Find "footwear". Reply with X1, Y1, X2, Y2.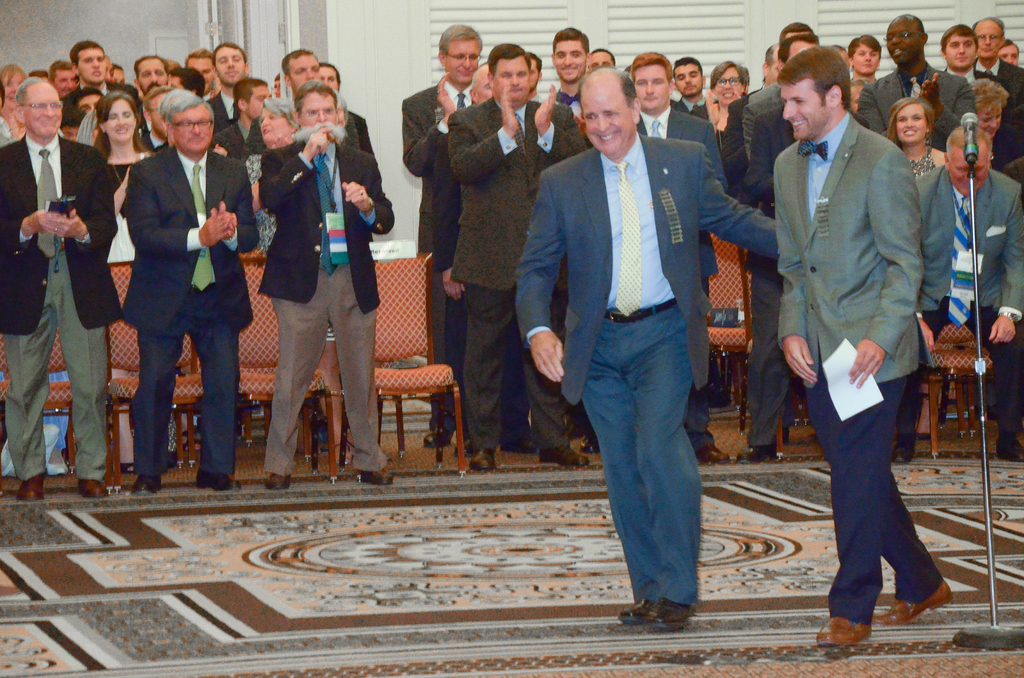
882, 581, 953, 626.
